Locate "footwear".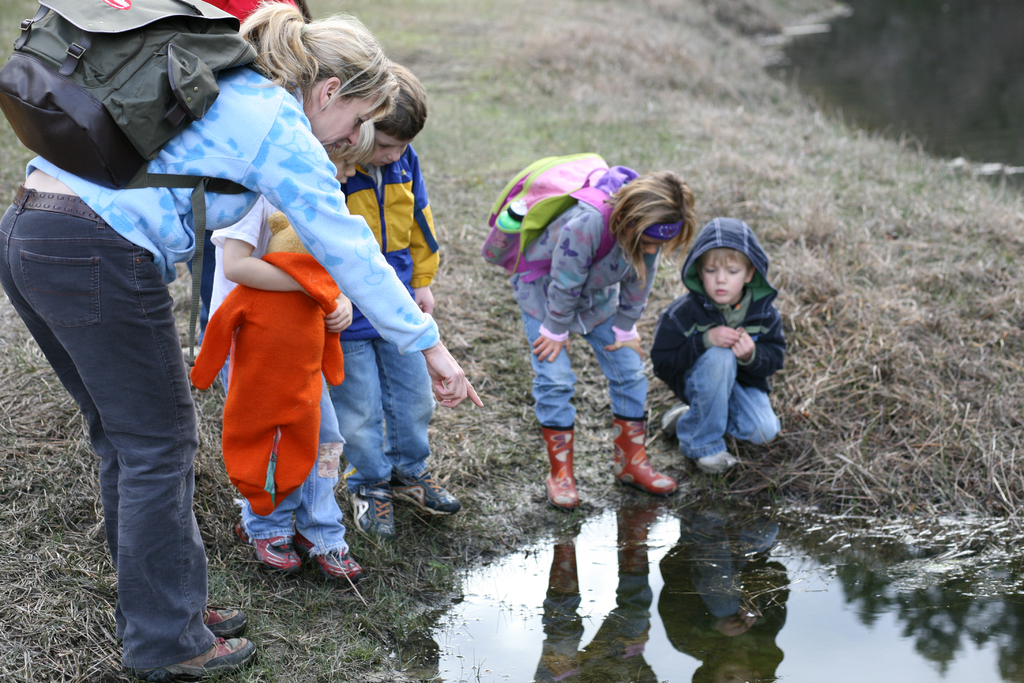
Bounding box: <bbox>386, 468, 465, 516</bbox>.
